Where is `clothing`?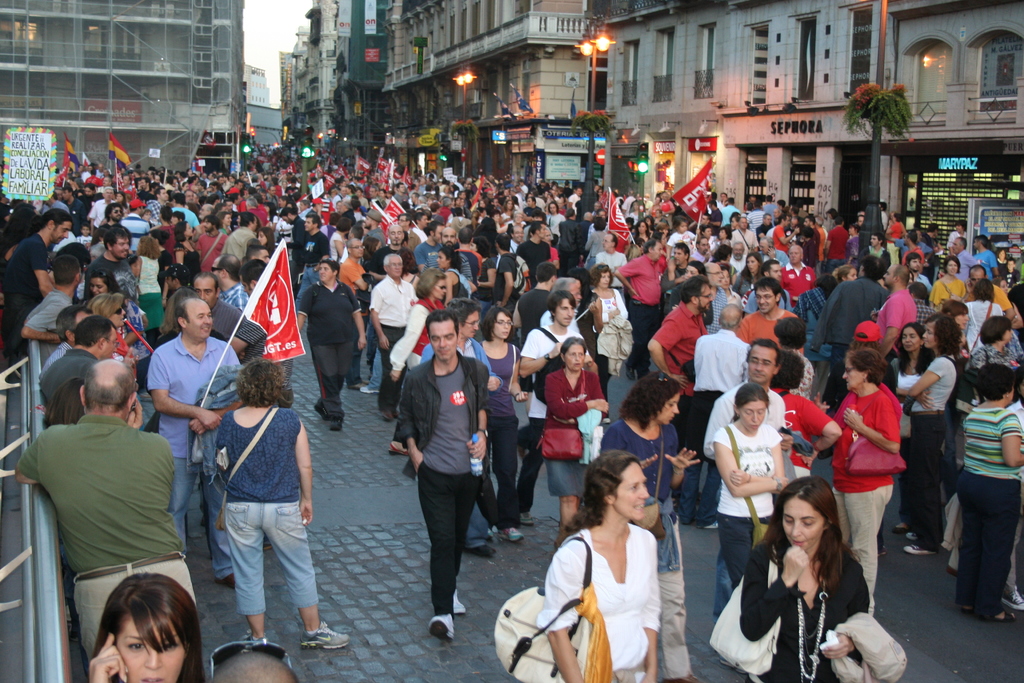
bbox=[525, 203, 545, 227].
